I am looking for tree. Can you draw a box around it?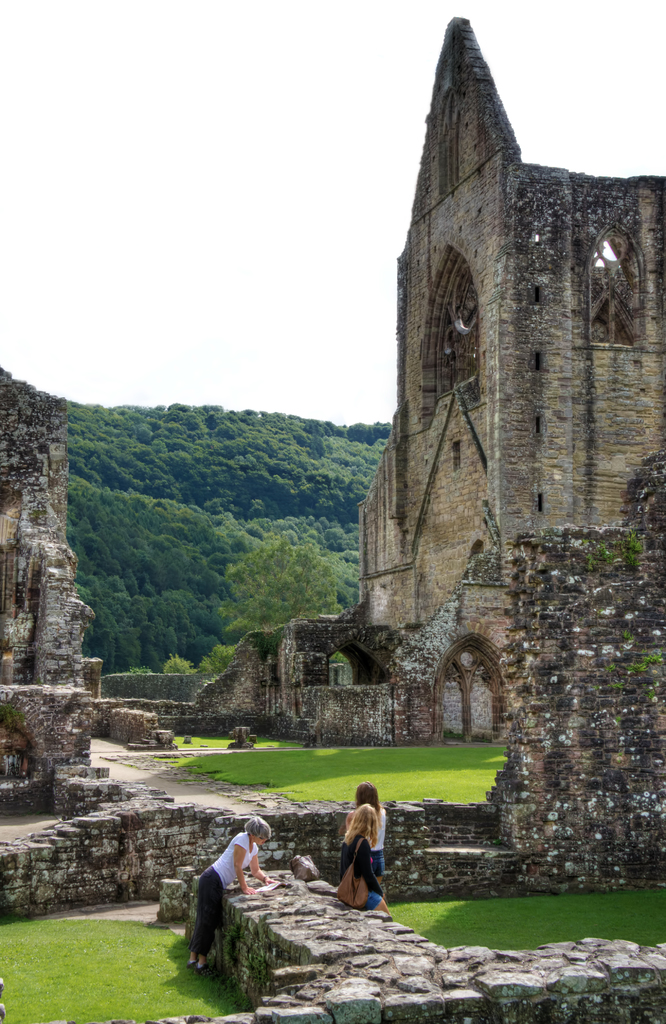
Sure, the bounding box is [left=219, top=552, right=339, bottom=659].
